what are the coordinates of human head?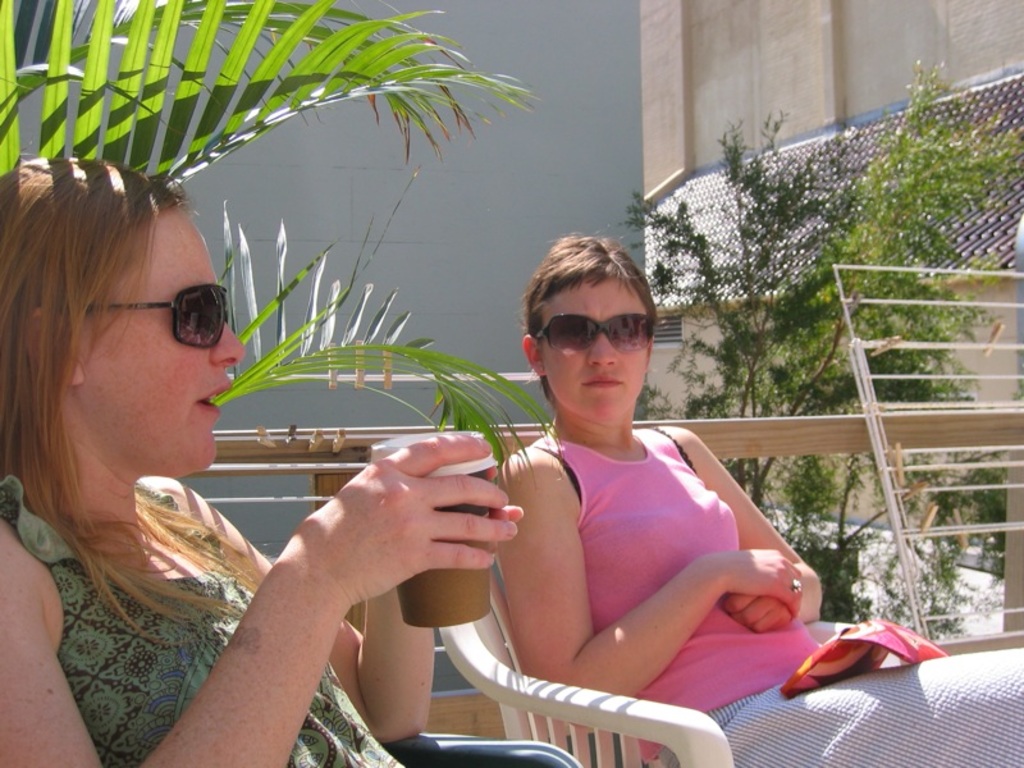
l=515, t=233, r=668, b=444.
